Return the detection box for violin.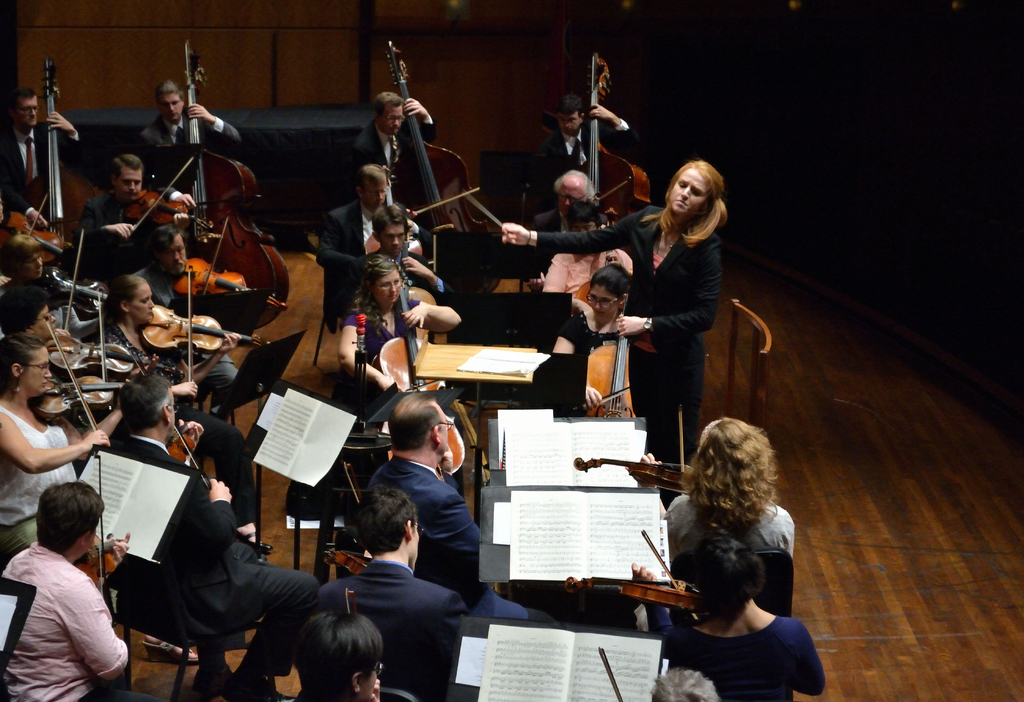
region(177, 31, 292, 340).
